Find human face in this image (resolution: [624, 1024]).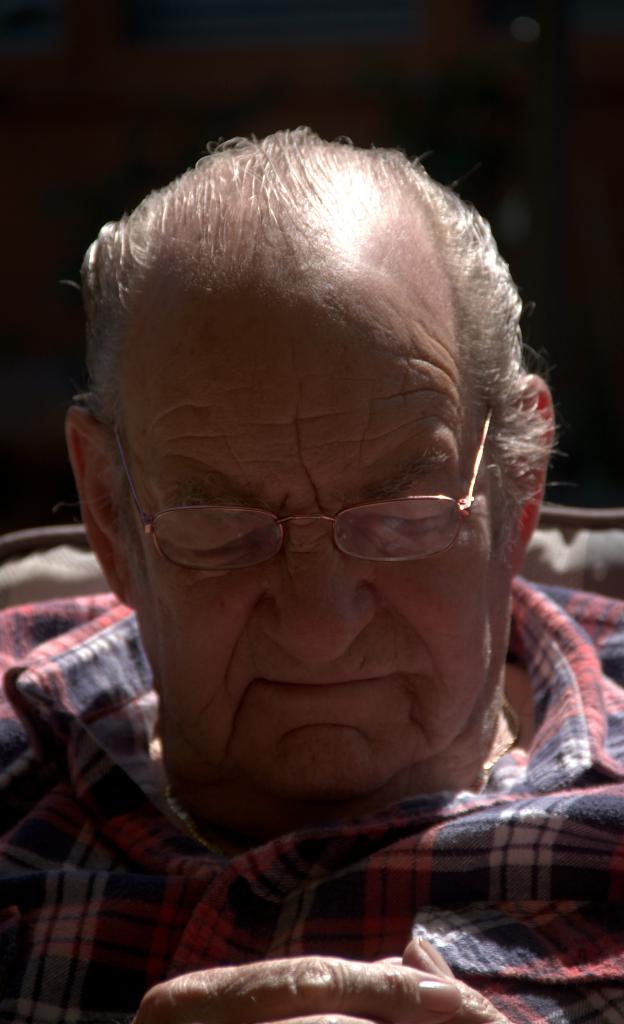
box(119, 291, 511, 802).
